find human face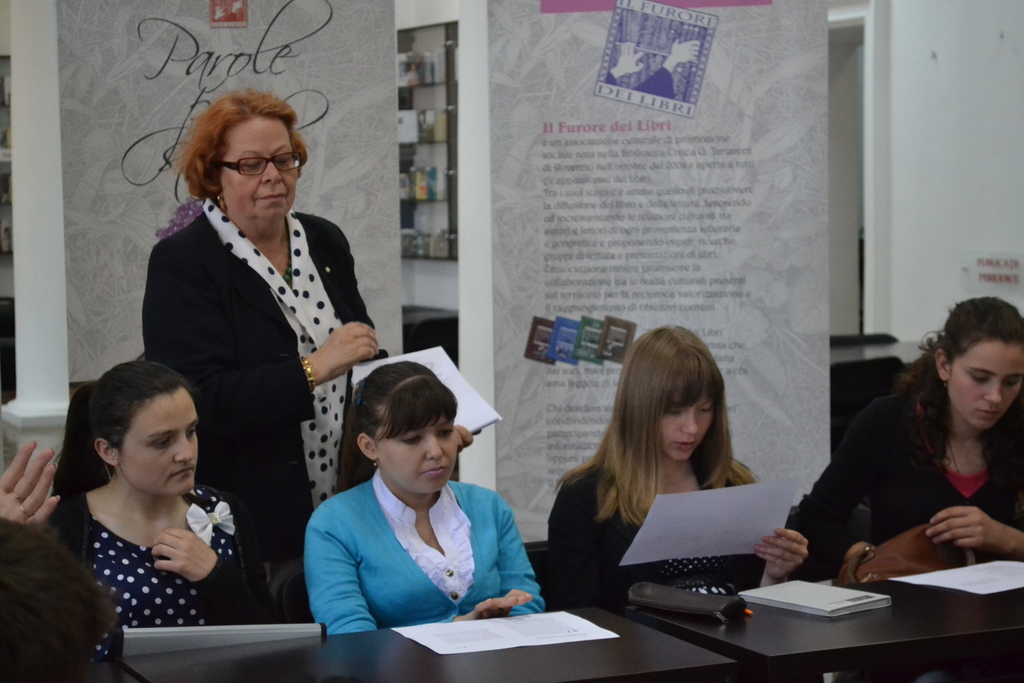
rect(950, 345, 1023, 427)
